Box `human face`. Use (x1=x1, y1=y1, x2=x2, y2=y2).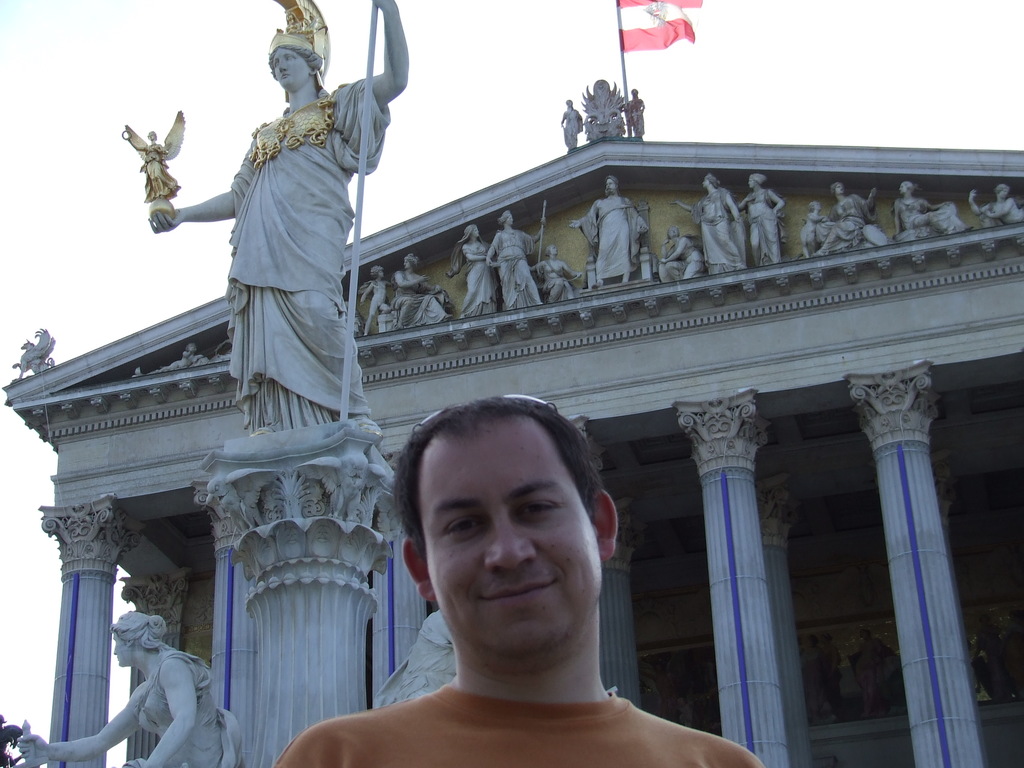
(x1=566, y1=100, x2=572, y2=108).
